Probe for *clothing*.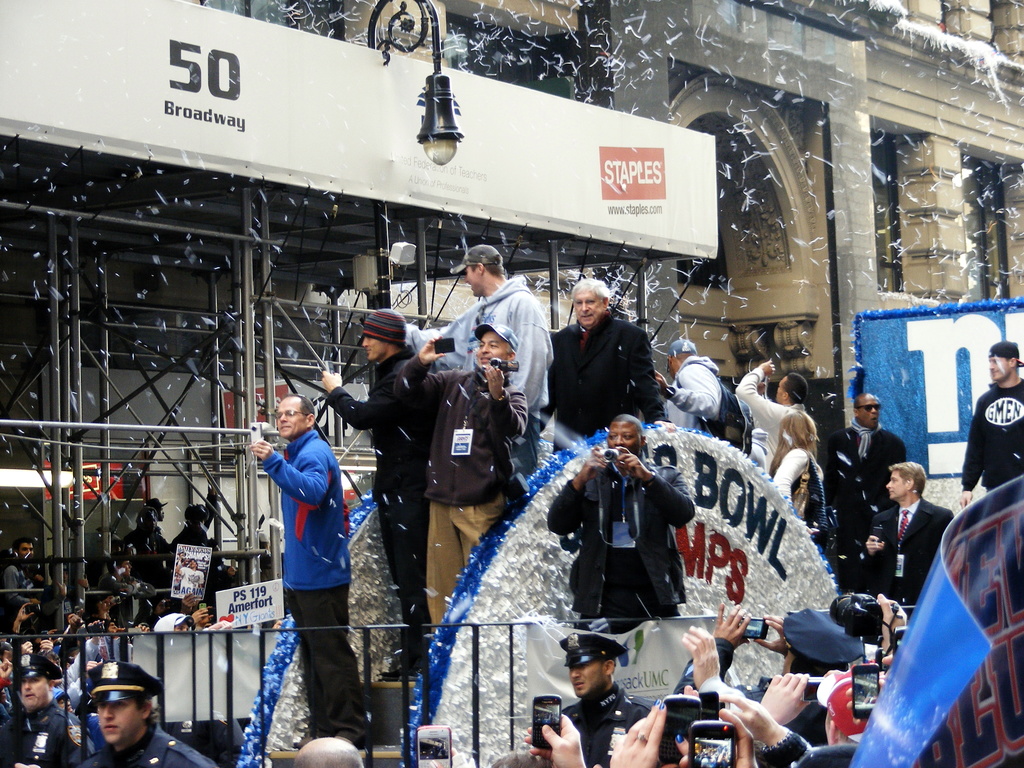
Probe result: 562 682 653 765.
